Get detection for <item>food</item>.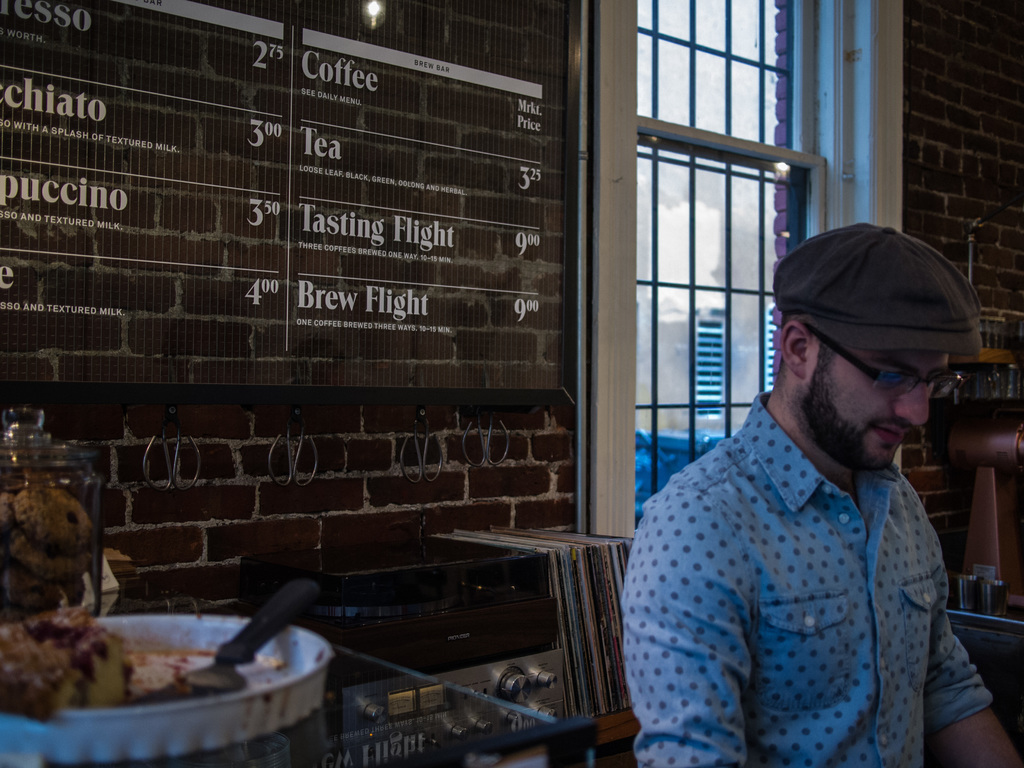
Detection: x1=0, y1=485, x2=92, y2=611.
